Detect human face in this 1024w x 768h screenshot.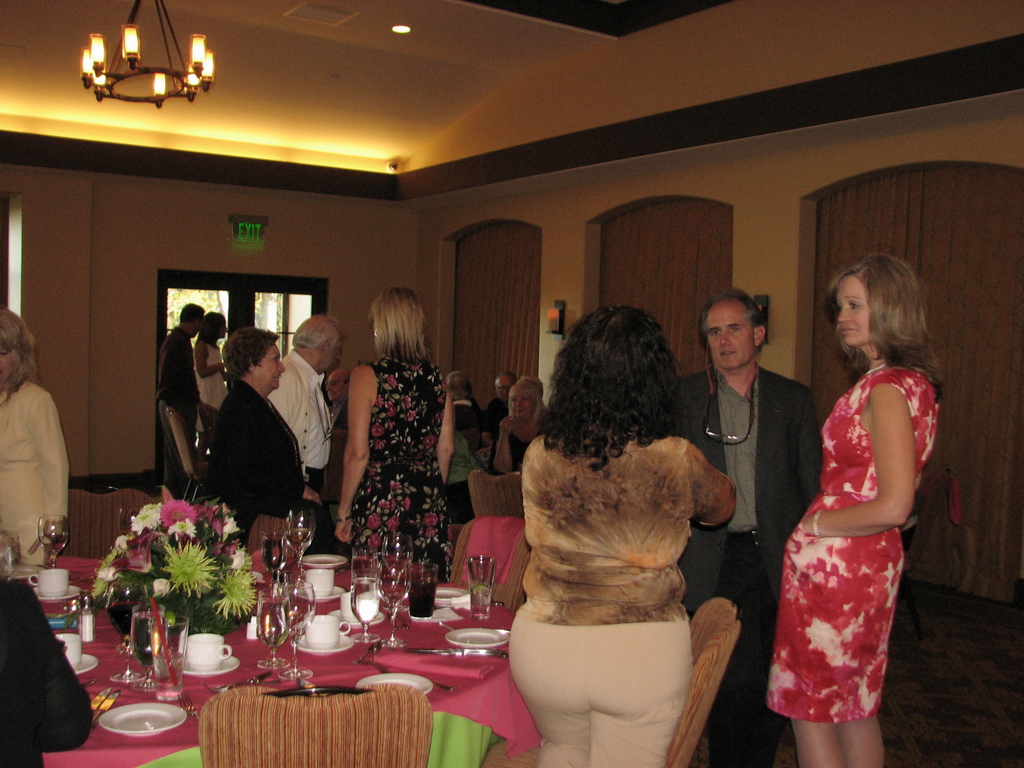
Detection: bbox=(323, 373, 347, 403).
